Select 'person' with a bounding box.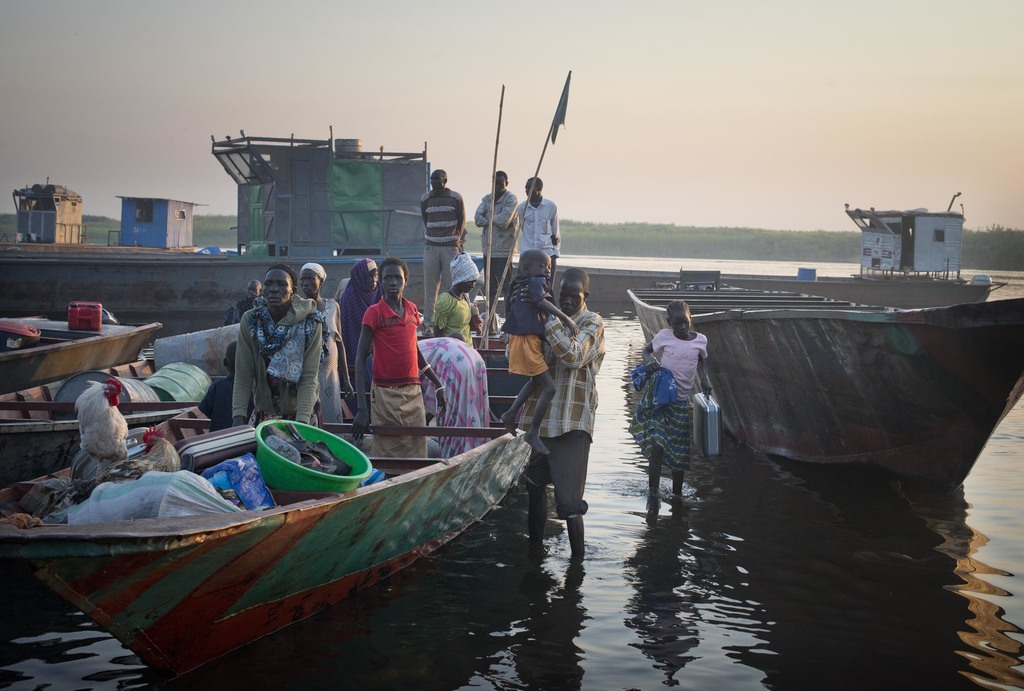
[223,279,263,327].
